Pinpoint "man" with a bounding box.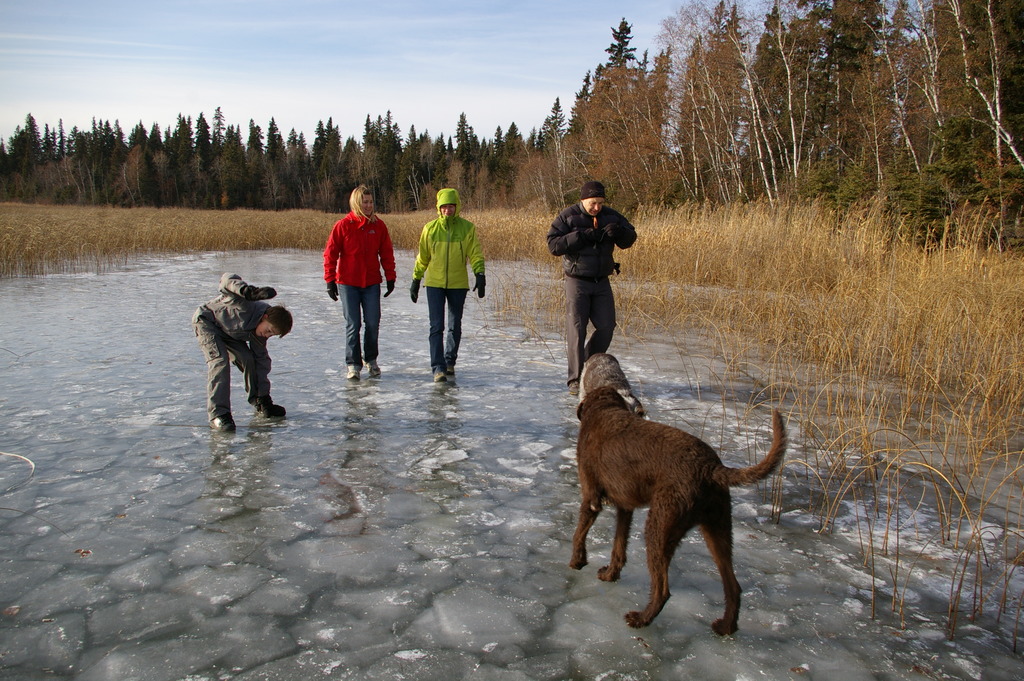
[left=547, top=183, right=637, bottom=396].
